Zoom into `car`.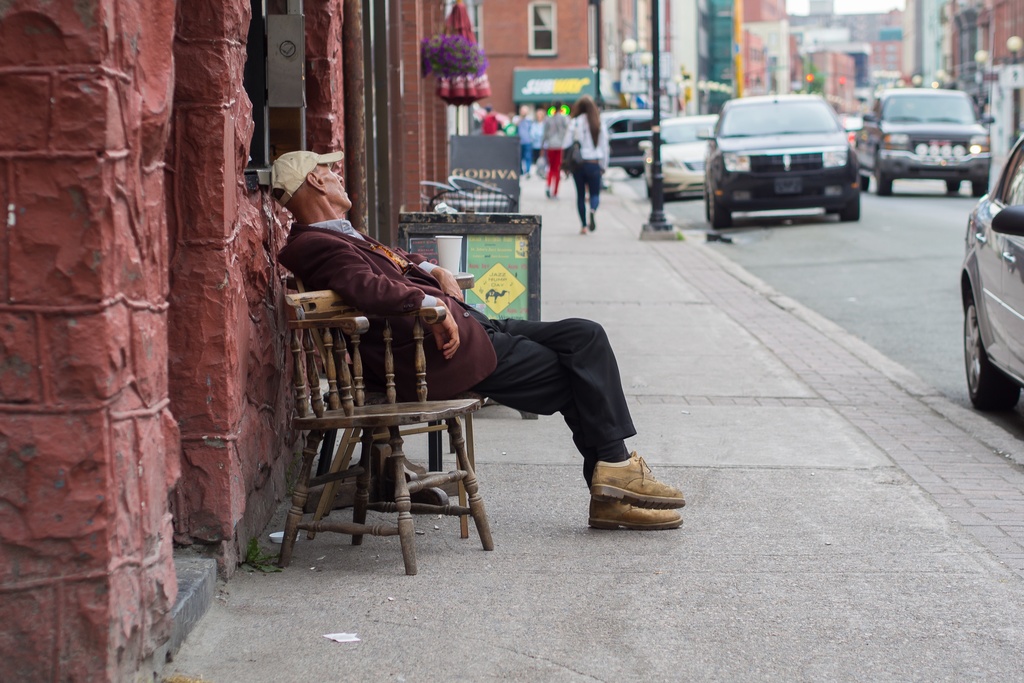
Zoom target: (705, 92, 884, 227).
